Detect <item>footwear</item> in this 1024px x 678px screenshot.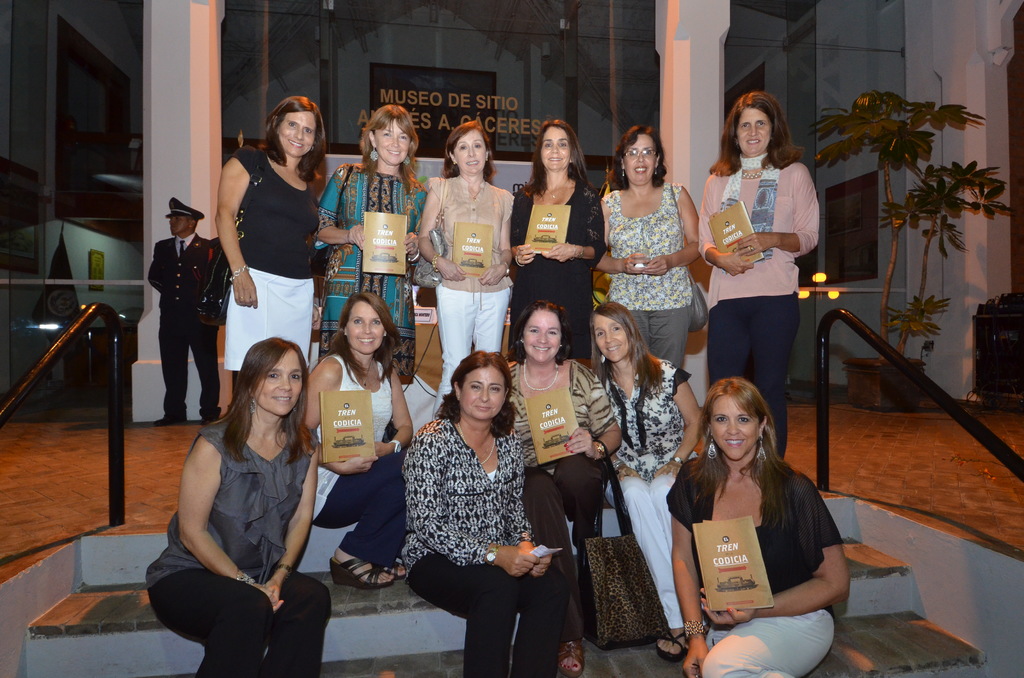
Detection: select_region(655, 633, 687, 663).
